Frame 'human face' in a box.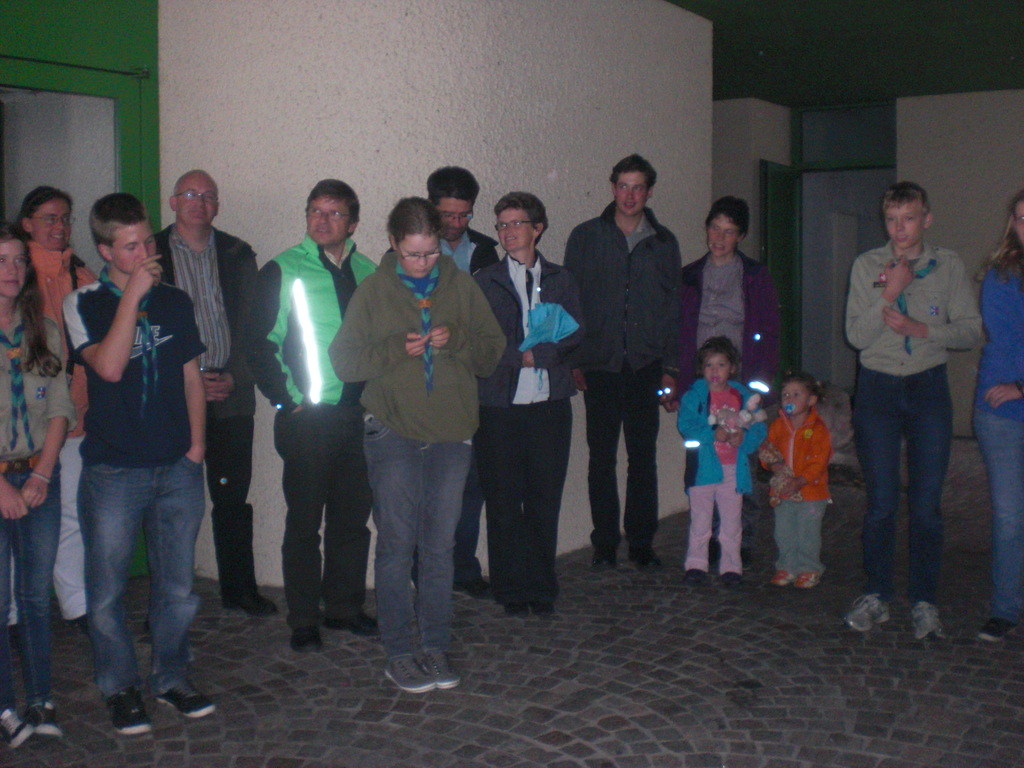
<bbox>179, 168, 212, 225</bbox>.
